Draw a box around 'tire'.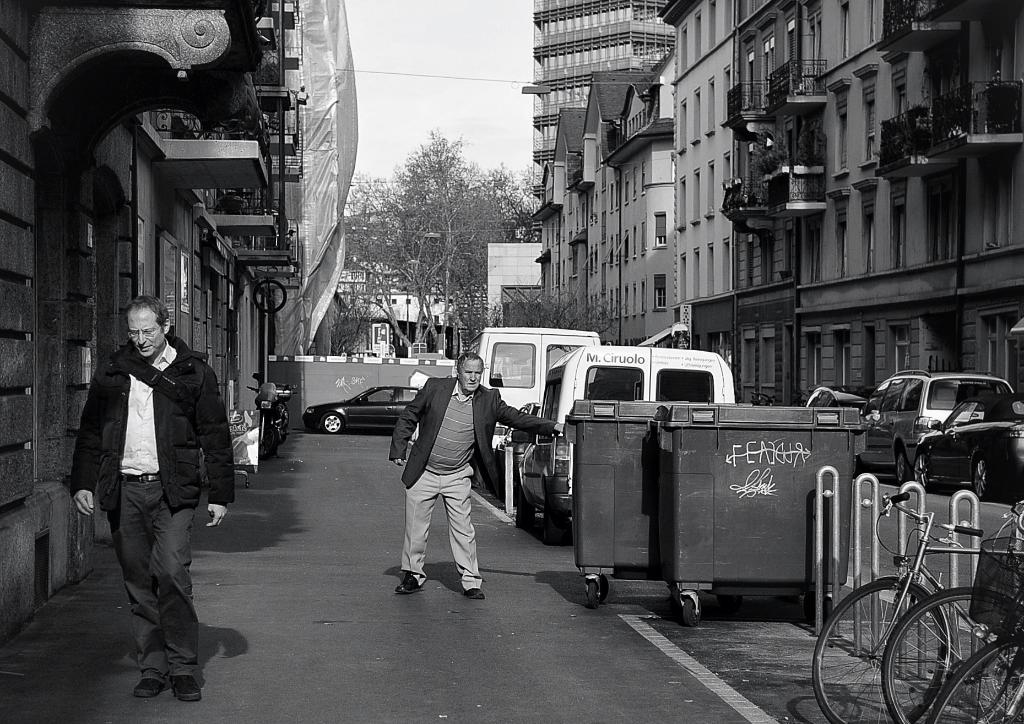
Rect(895, 448, 910, 481).
